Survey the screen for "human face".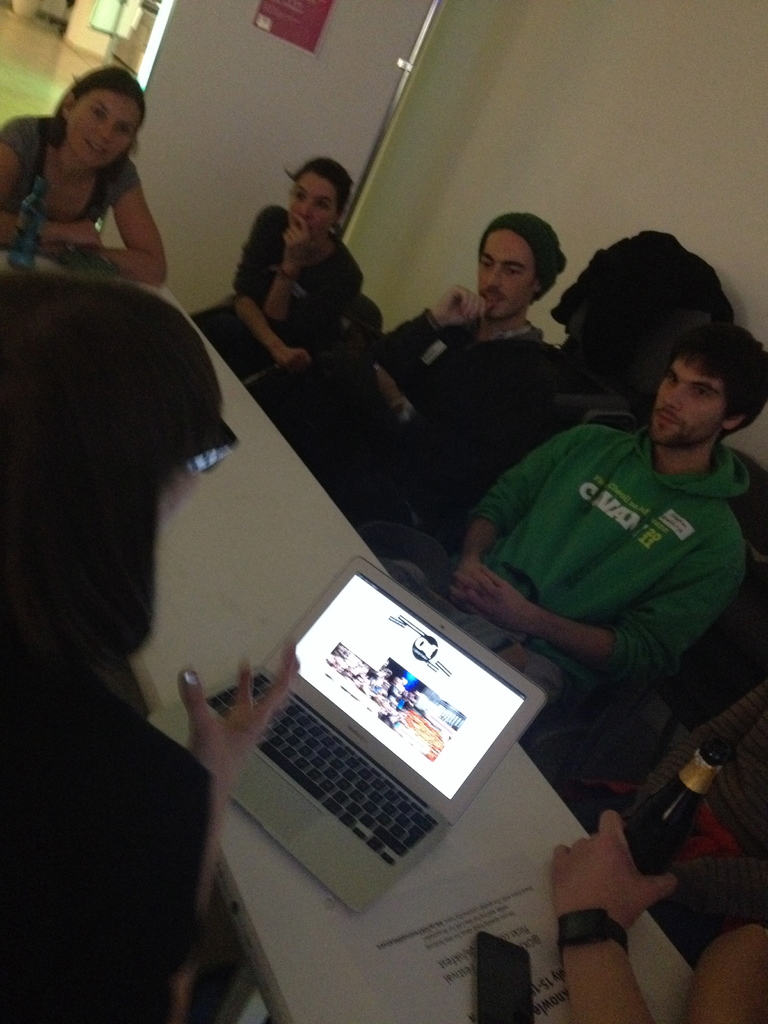
Survey found: (653,359,718,442).
